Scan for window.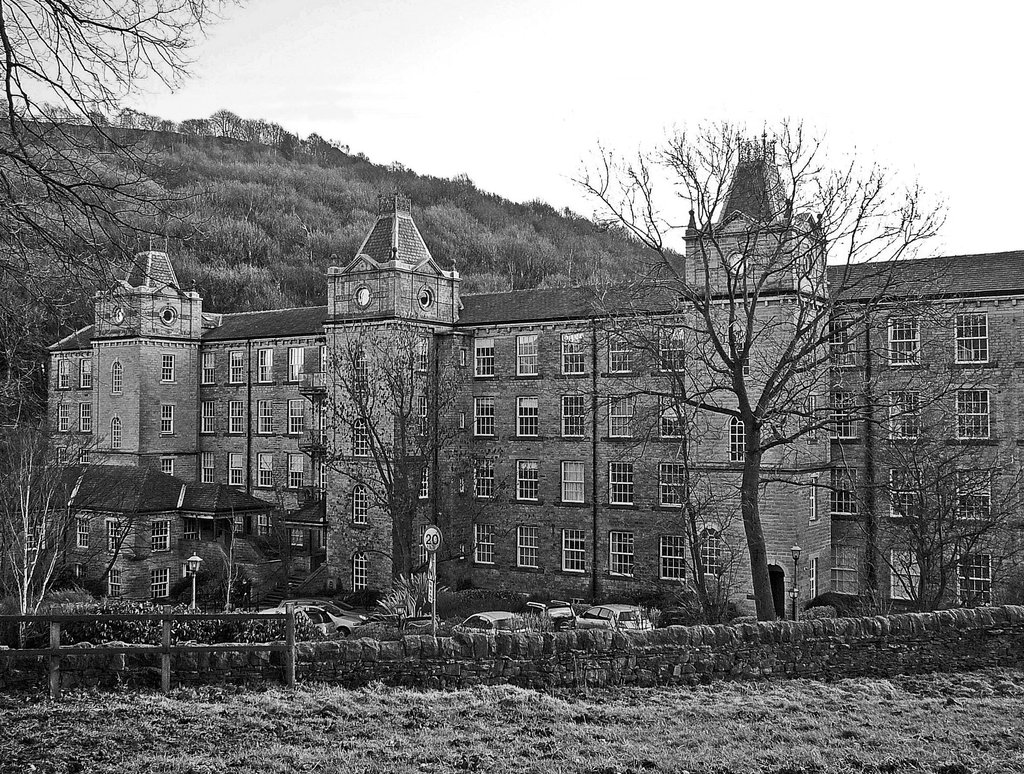
Scan result: l=890, t=551, r=922, b=605.
